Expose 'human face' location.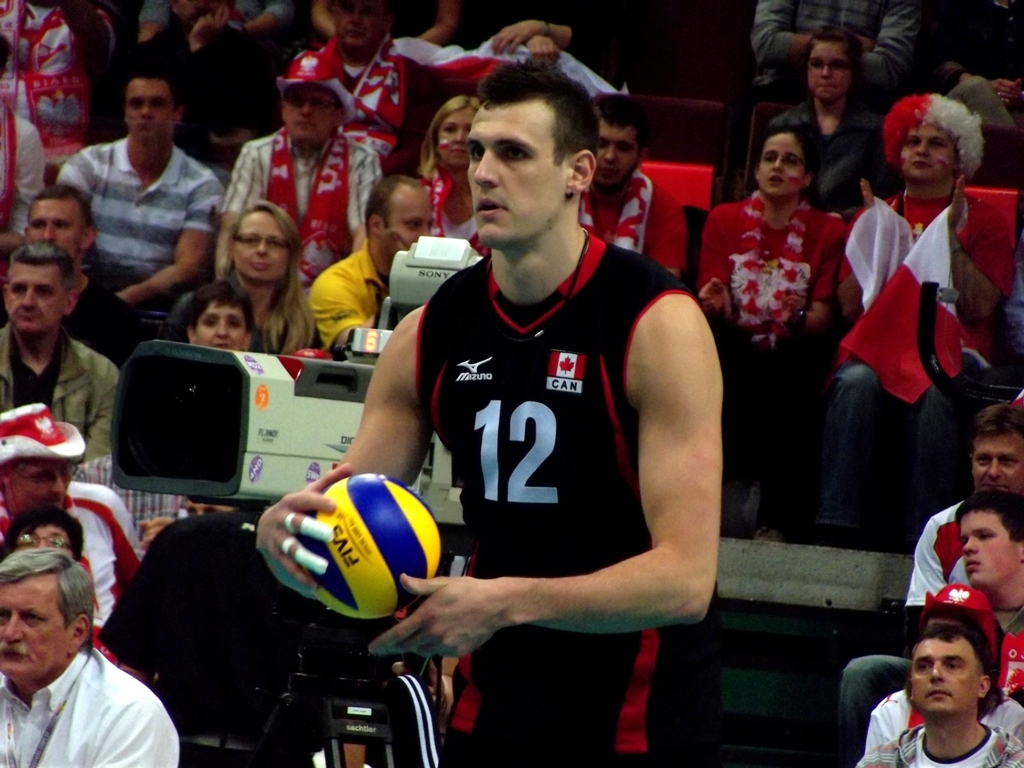
Exposed at 32, 200, 83, 255.
